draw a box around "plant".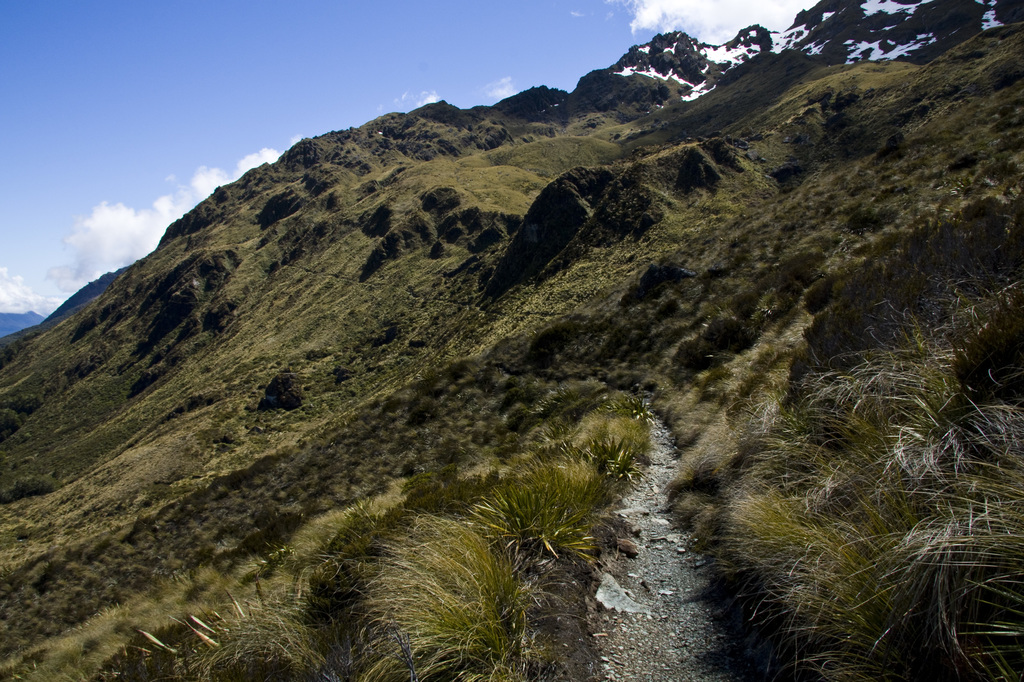
bbox=(804, 188, 1023, 314).
